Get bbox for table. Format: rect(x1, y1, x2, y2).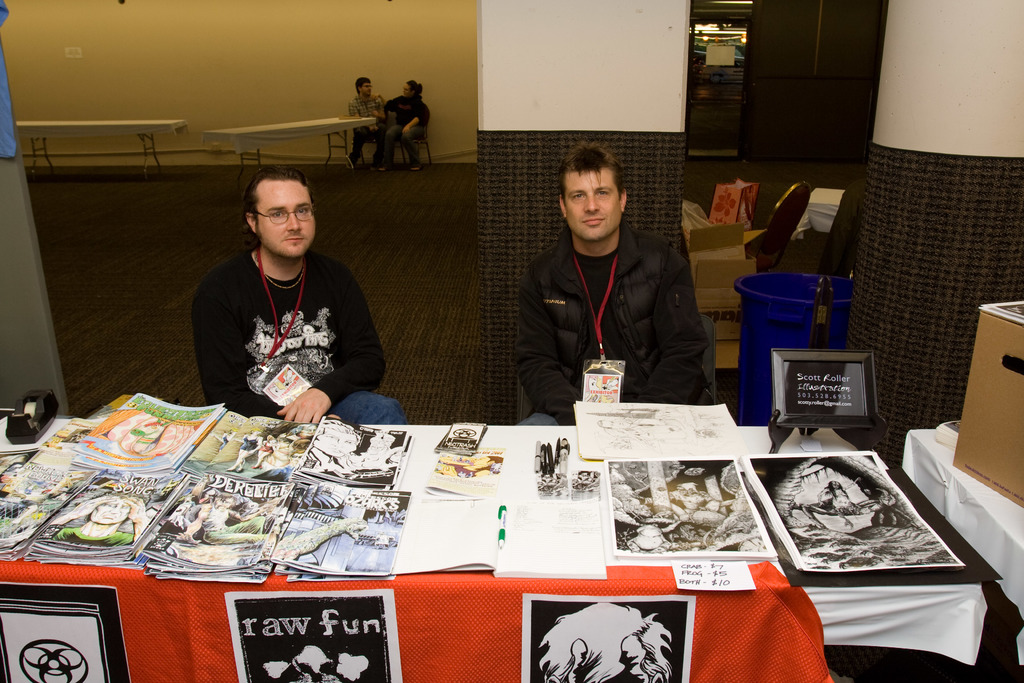
rect(200, 109, 374, 193).
